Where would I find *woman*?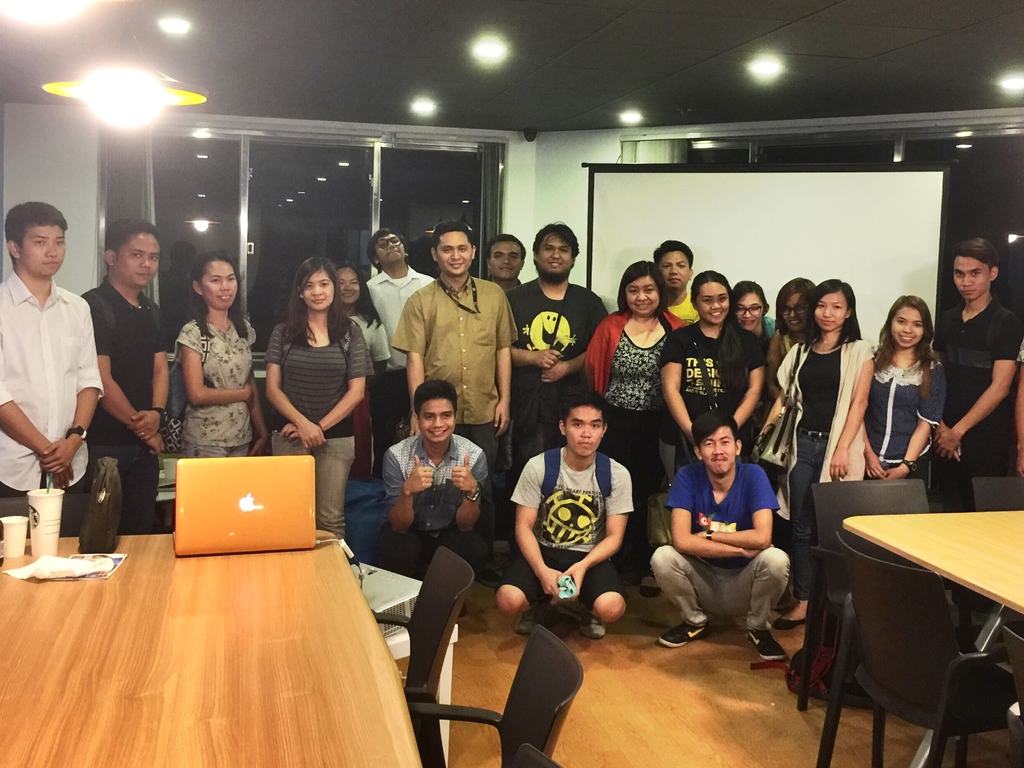
At (760, 274, 819, 404).
